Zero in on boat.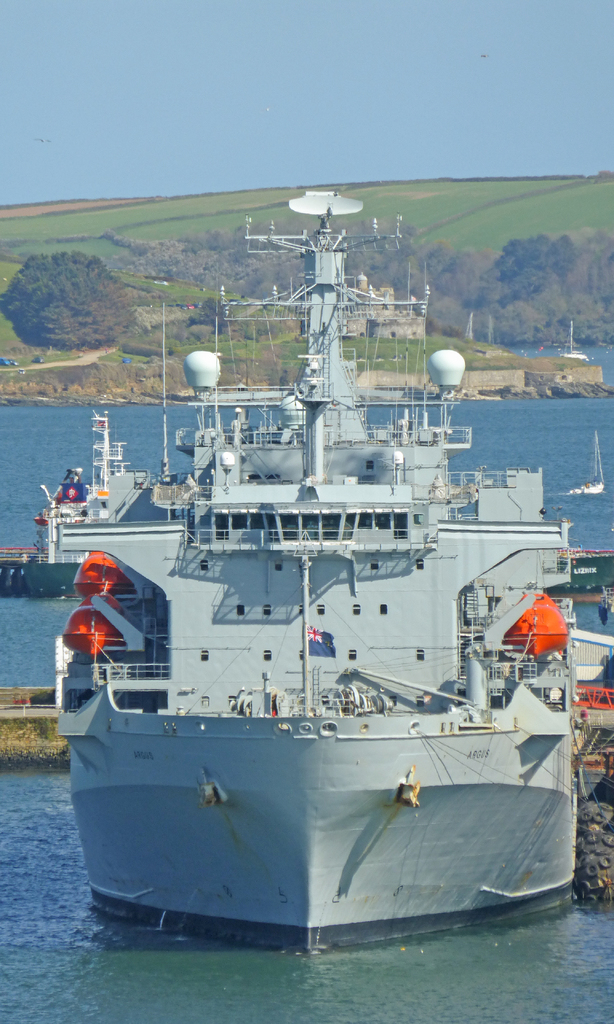
Zeroed in: crop(0, 176, 613, 596).
